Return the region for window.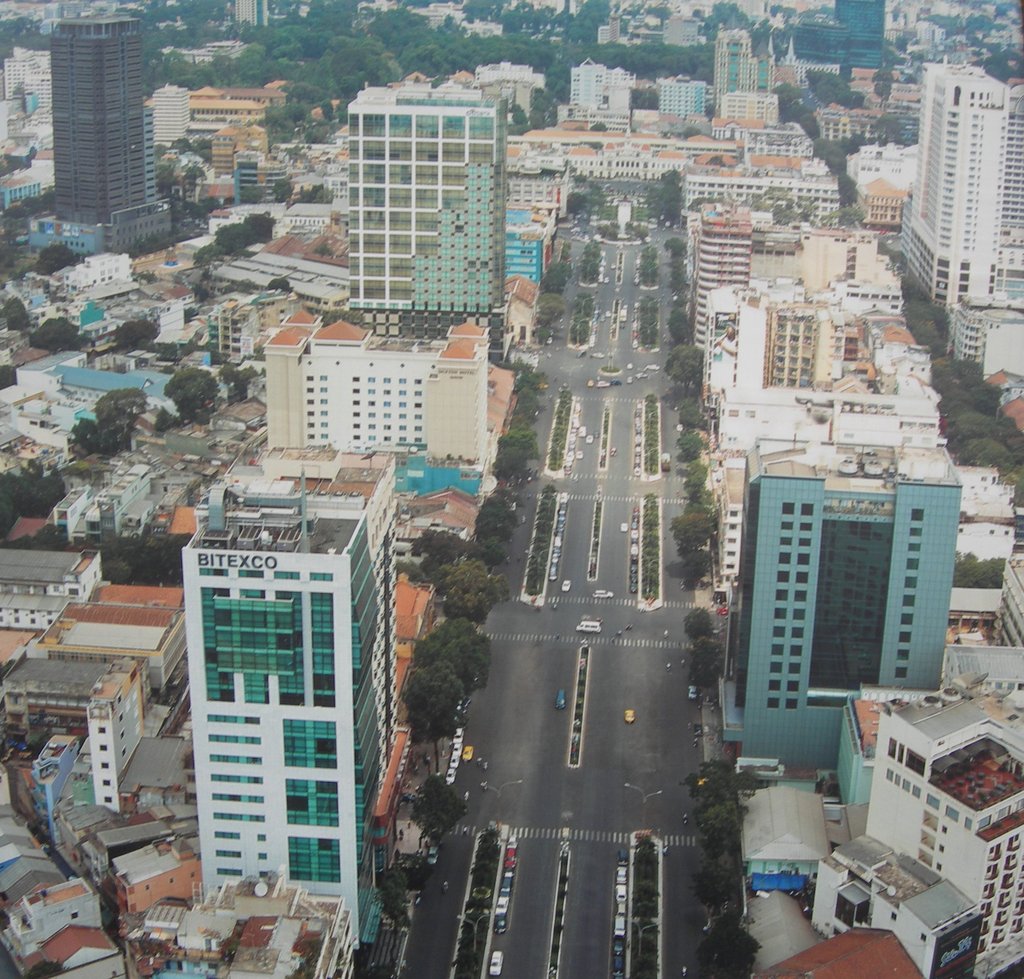
<region>898, 646, 908, 662</region>.
